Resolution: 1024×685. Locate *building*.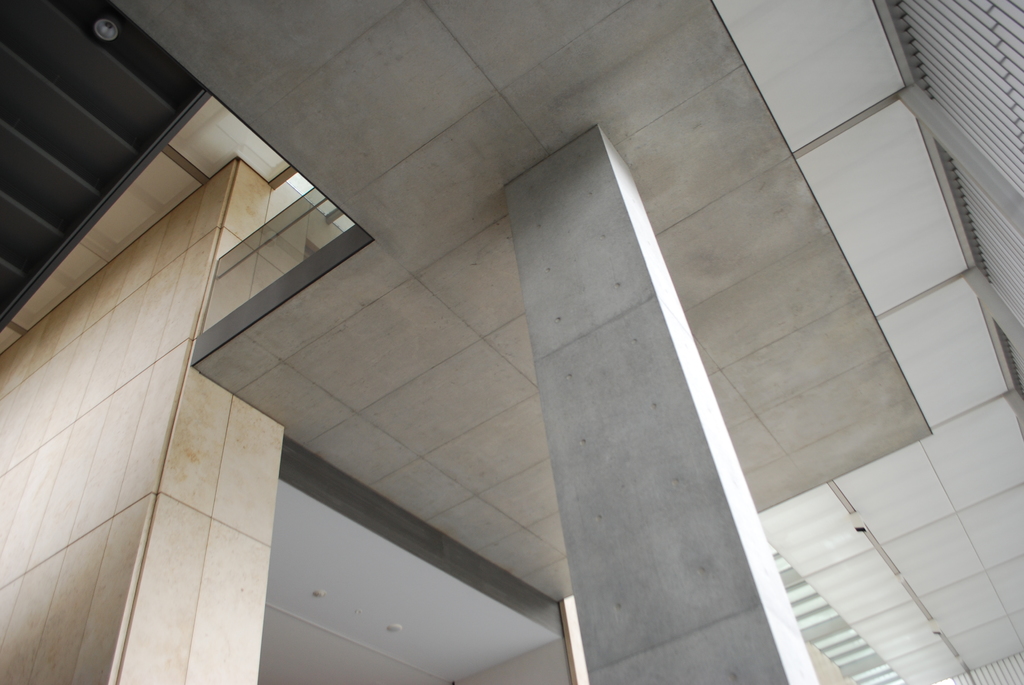
[left=0, top=0, right=1023, bottom=684].
